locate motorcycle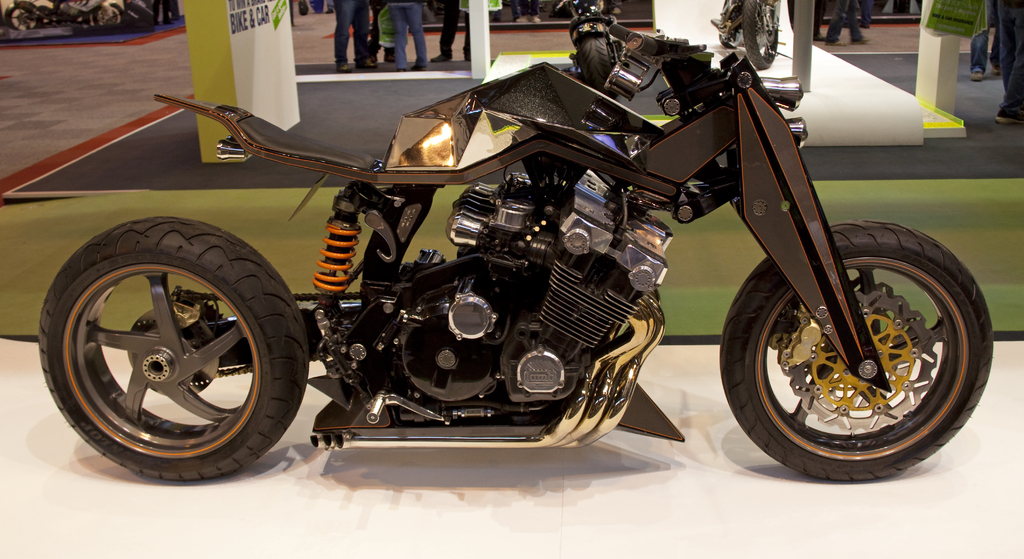
bbox(710, 0, 792, 70)
